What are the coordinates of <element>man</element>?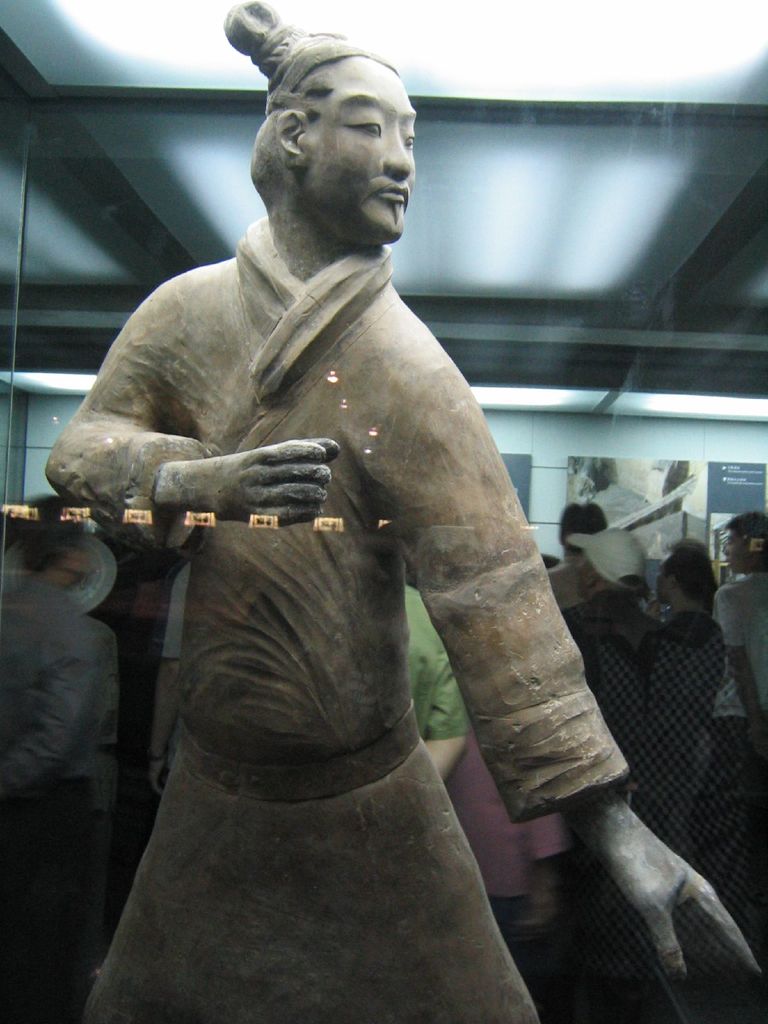
Rect(560, 518, 648, 705).
